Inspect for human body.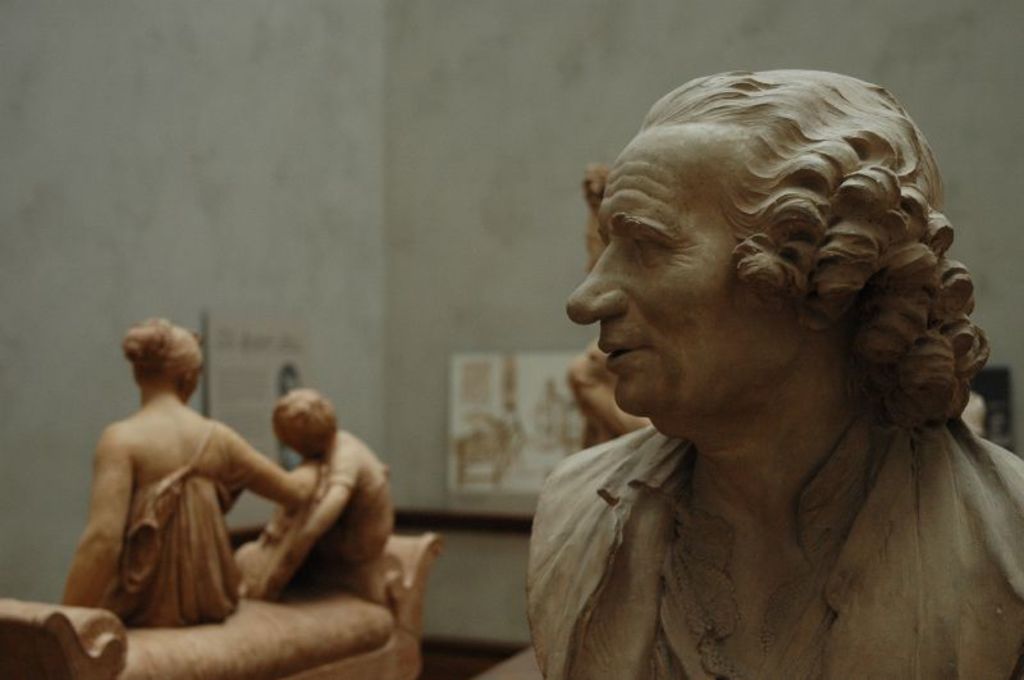
Inspection: (left=236, top=385, right=396, bottom=603).
